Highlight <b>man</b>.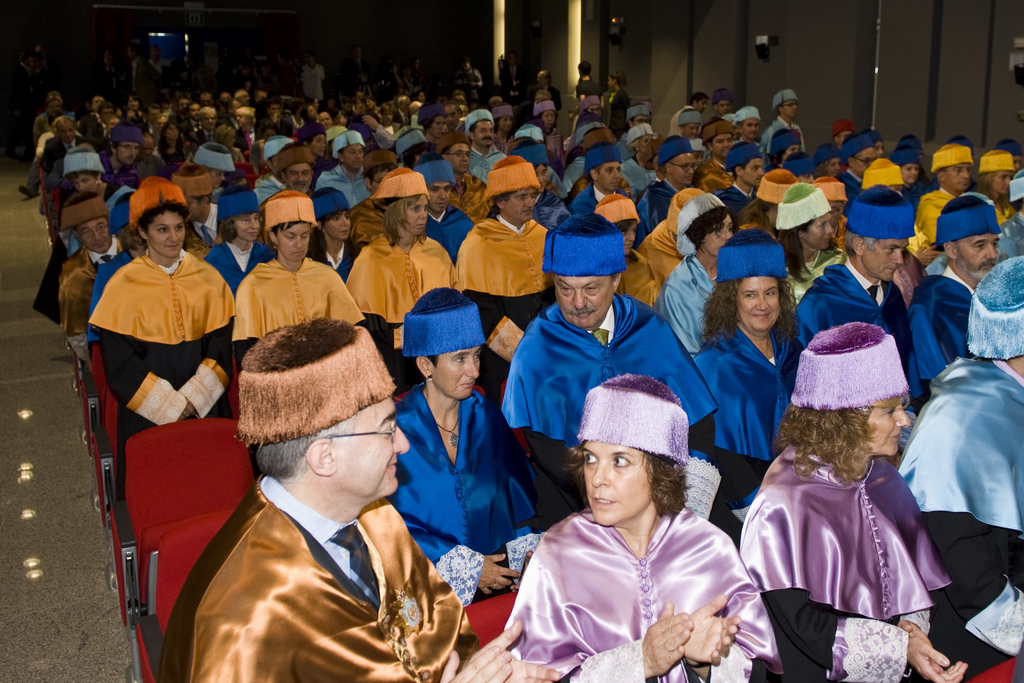
Highlighted region: [left=627, top=120, right=660, bottom=175].
